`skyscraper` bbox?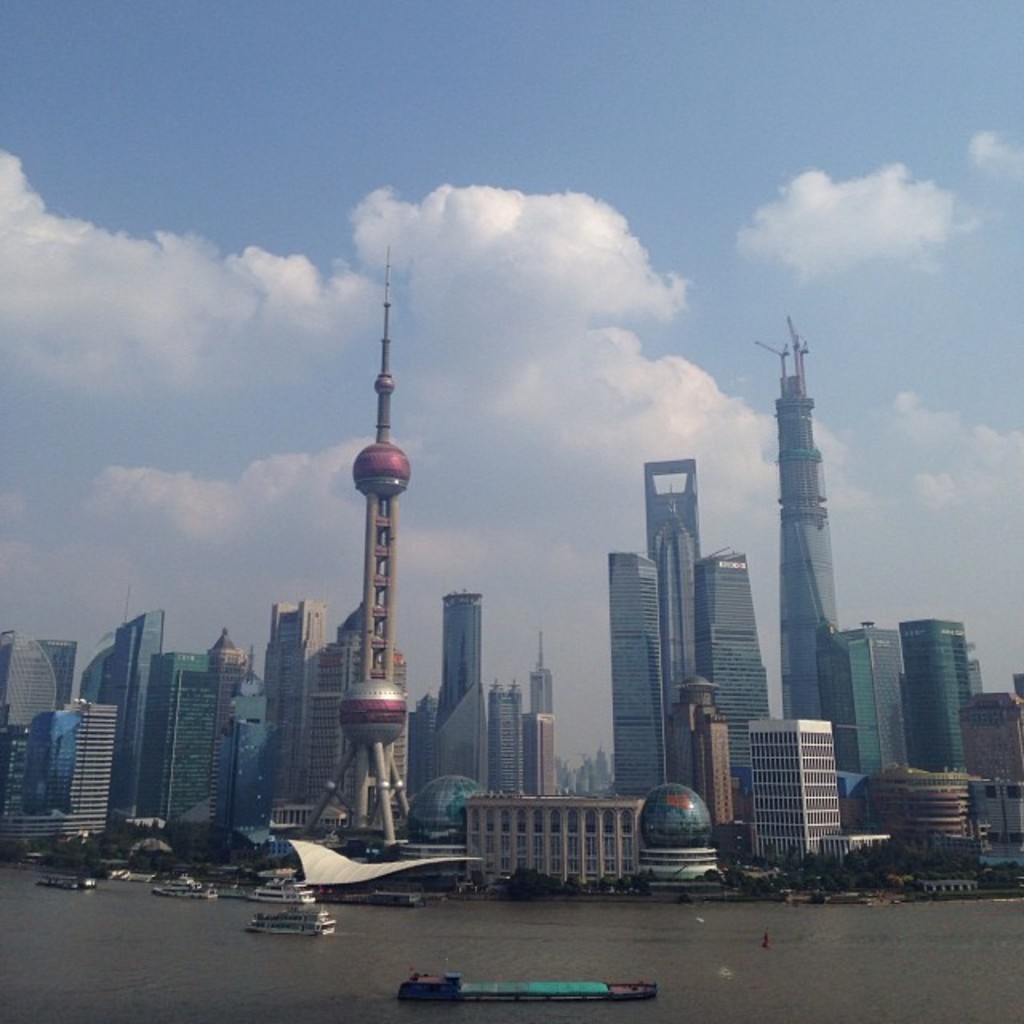
477, 690, 528, 798
